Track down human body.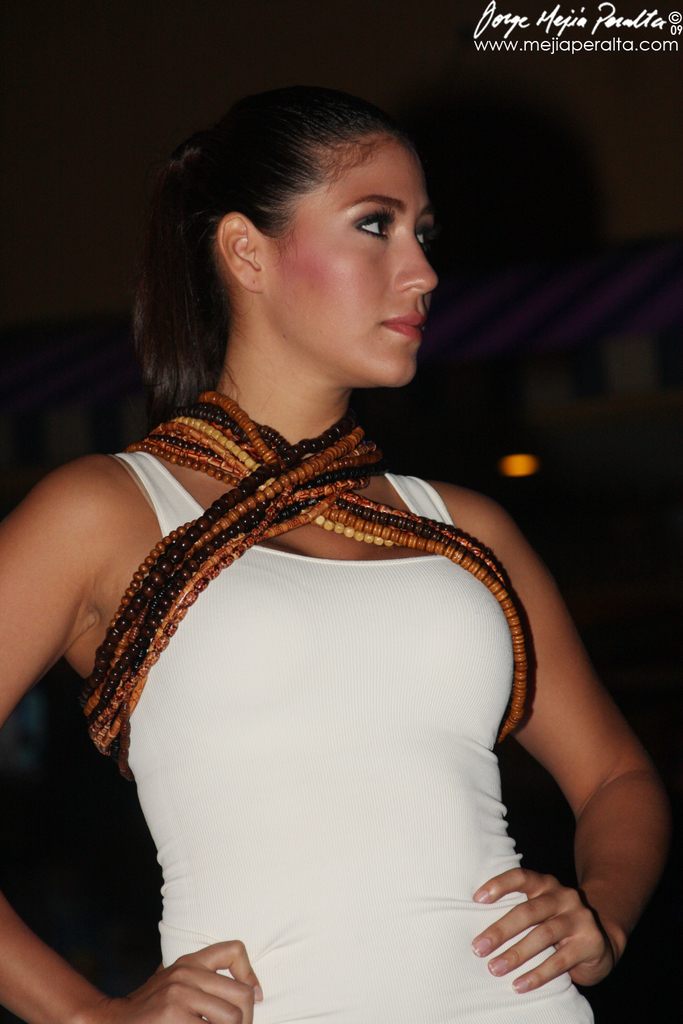
Tracked to <region>21, 157, 619, 1019</region>.
